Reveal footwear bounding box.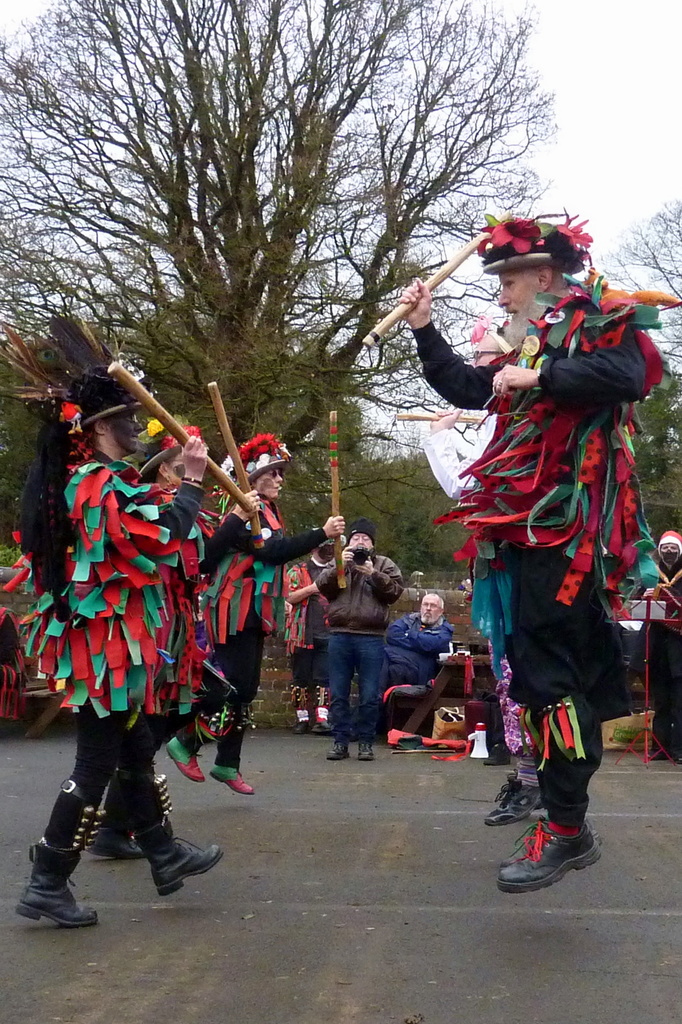
Revealed: region(142, 813, 218, 895).
